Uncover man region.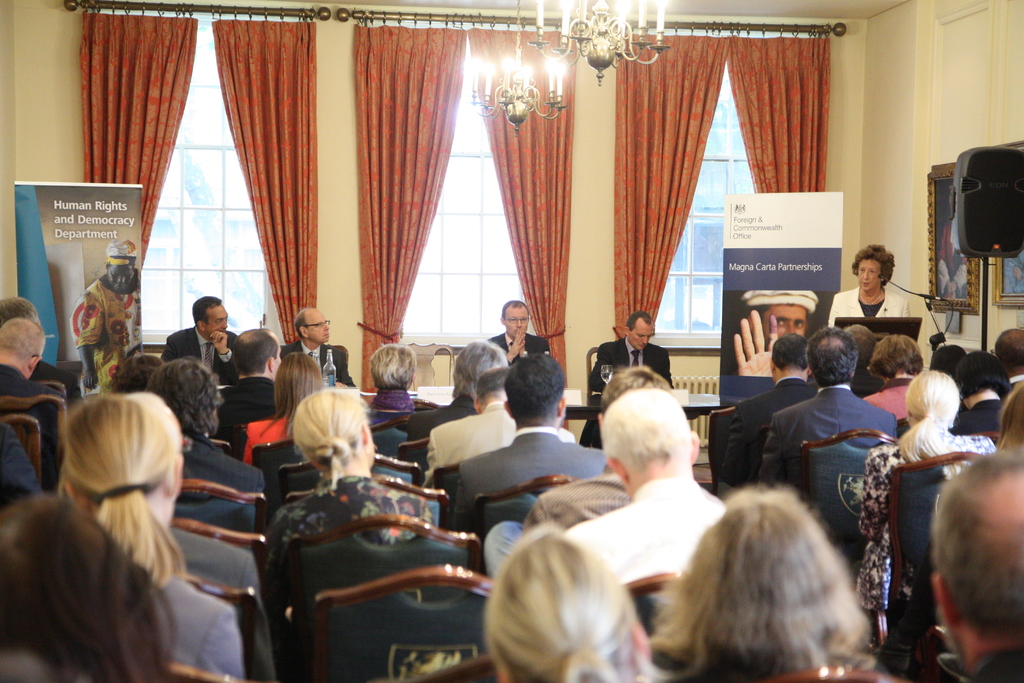
Uncovered: rect(215, 327, 287, 450).
